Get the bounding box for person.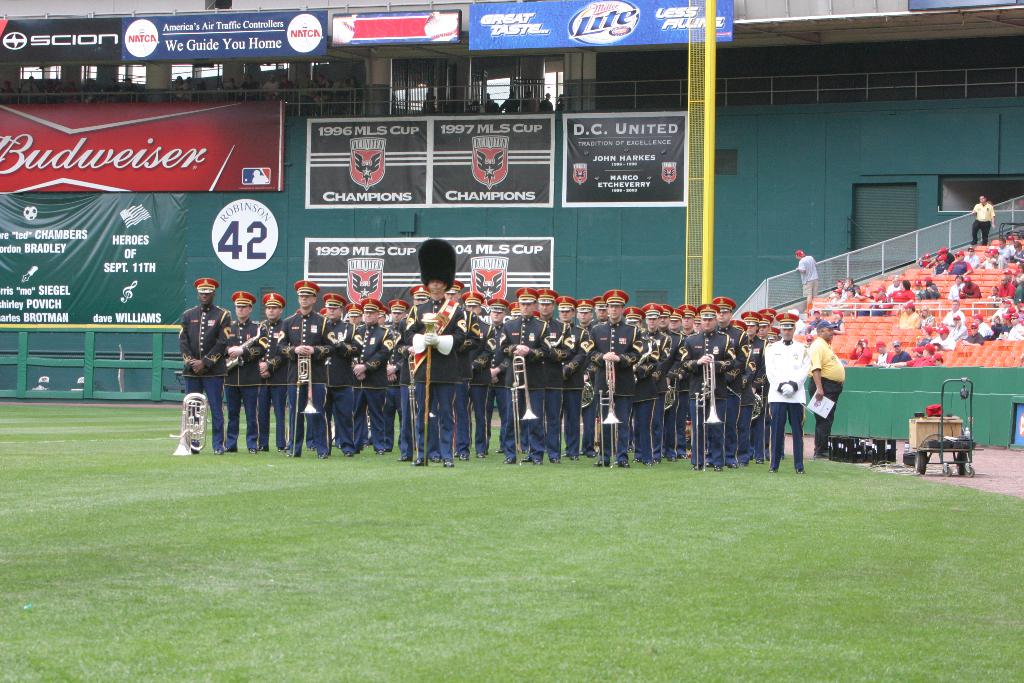
x1=806 y1=318 x2=852 y2=461.
